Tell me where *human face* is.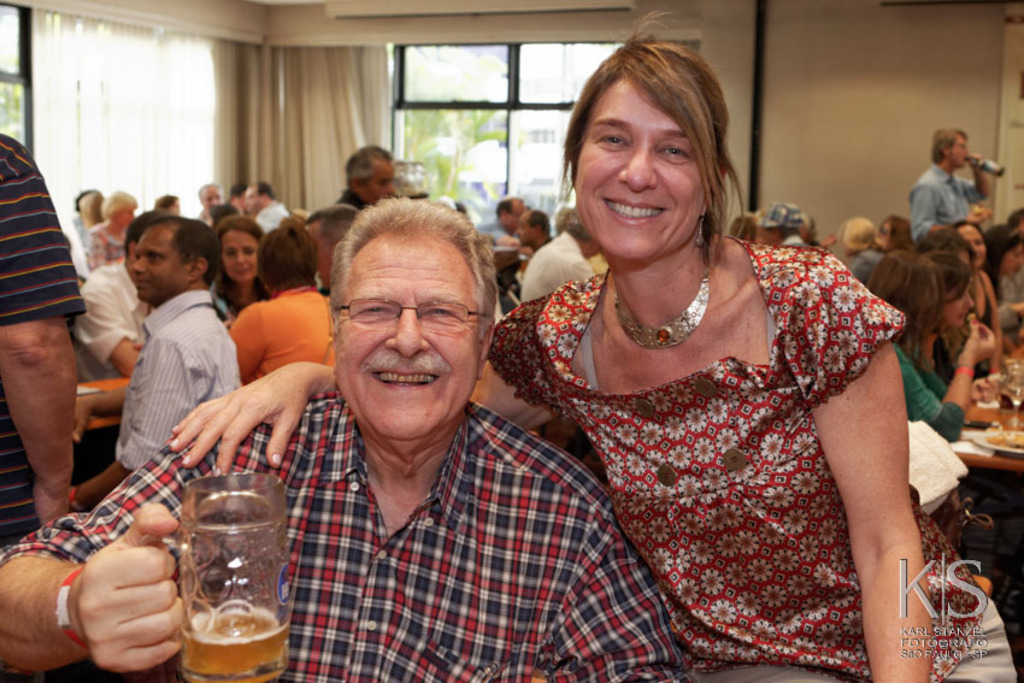
*human face* is at {"left": 330, "top": 240, "right": 481, "bottom": 442}.
